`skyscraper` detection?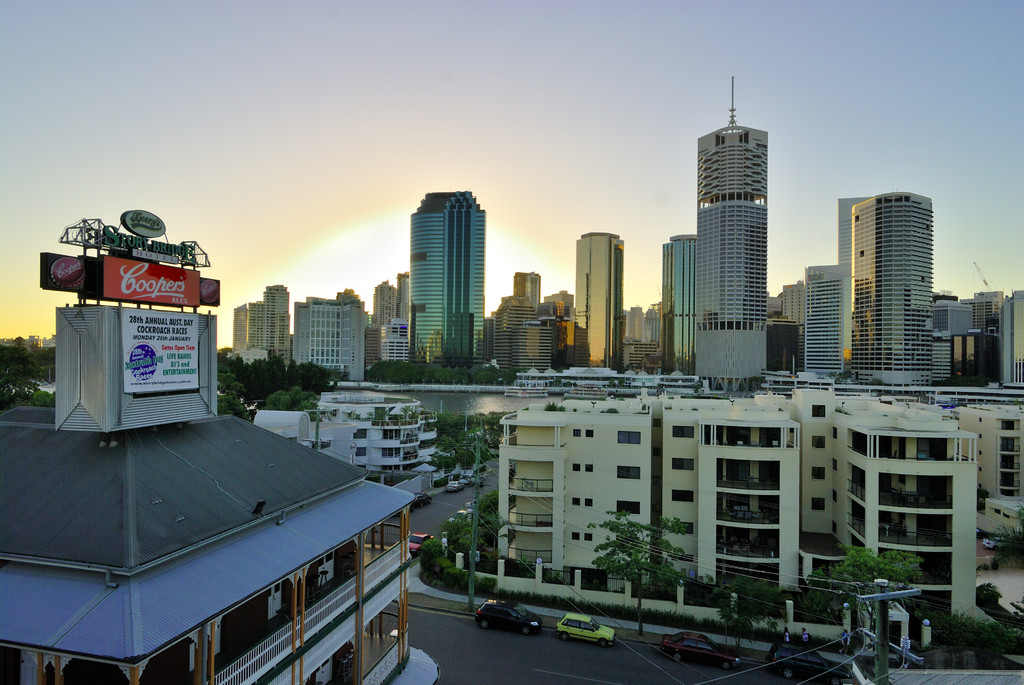
(561, 223, 625, 373)
